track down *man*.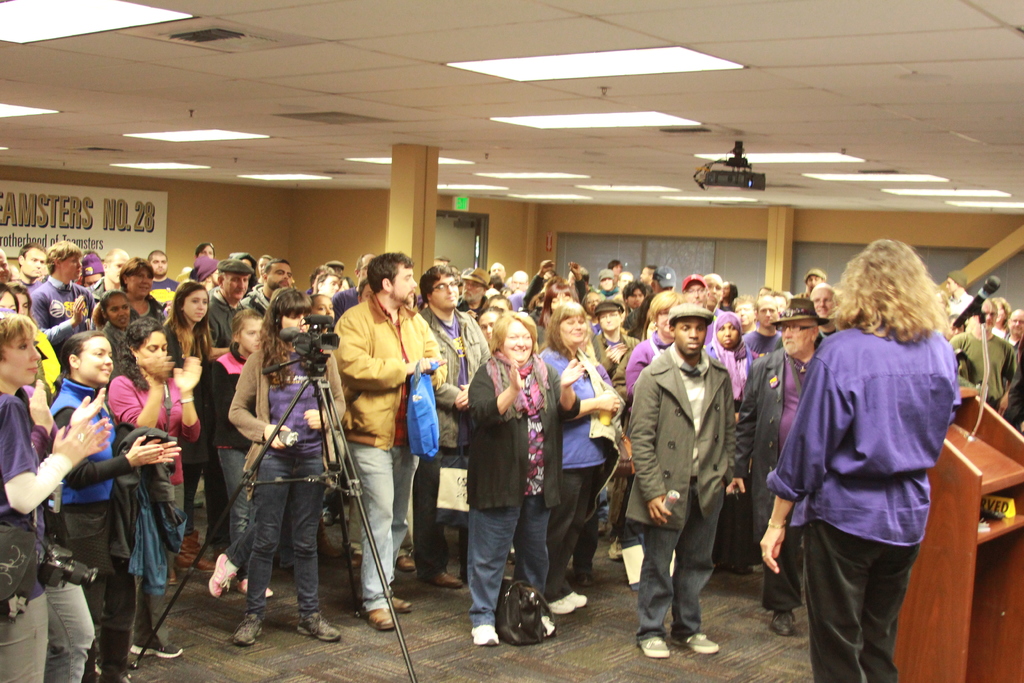
Tracked to box=[507, 272, 529, 294].
